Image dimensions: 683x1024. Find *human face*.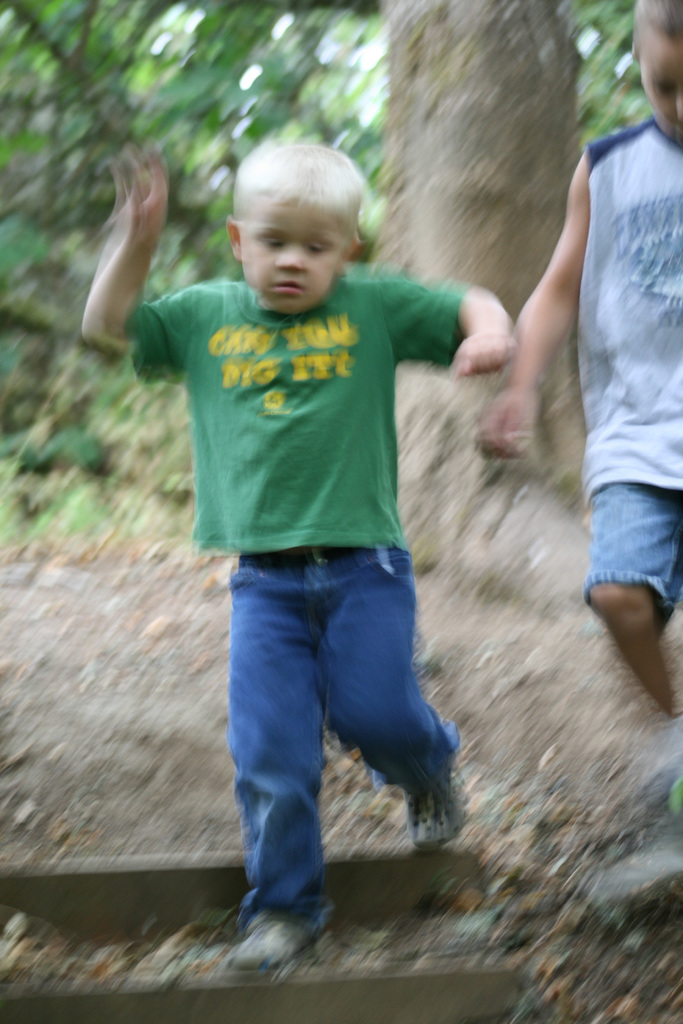
box(640, 25, 682, 144).
